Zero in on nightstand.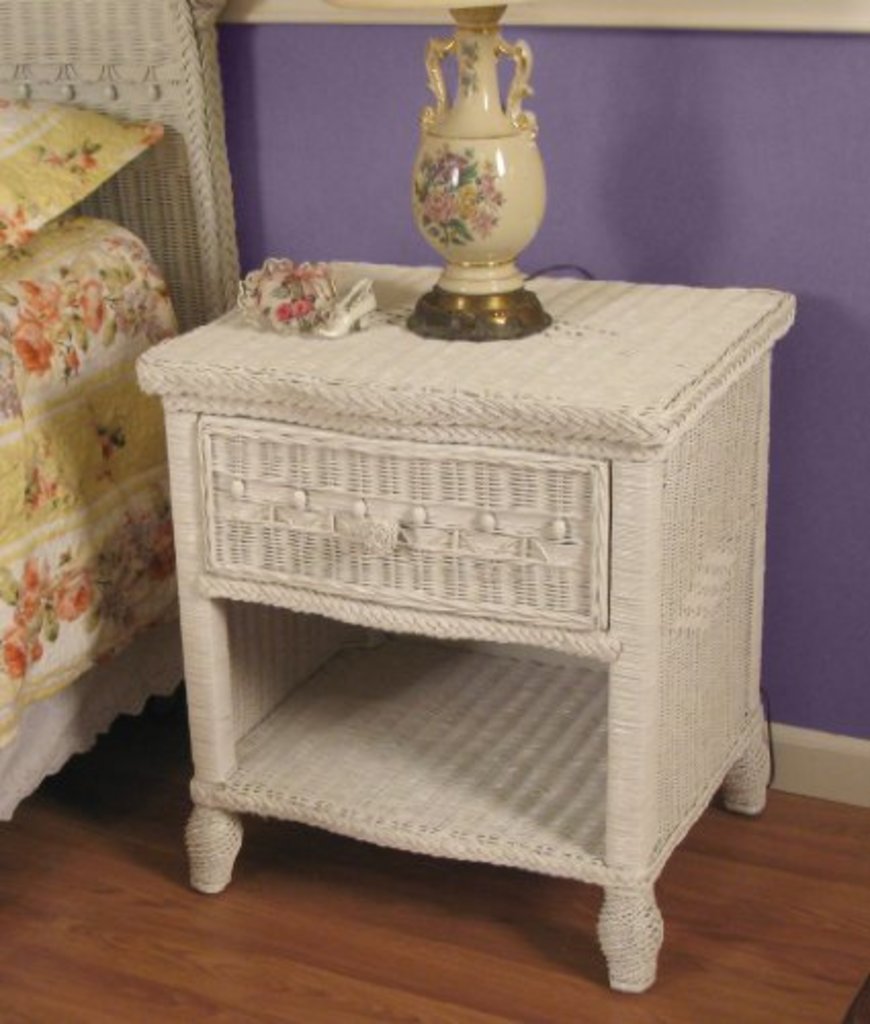
Zeroed in: 143,264,802,991.
